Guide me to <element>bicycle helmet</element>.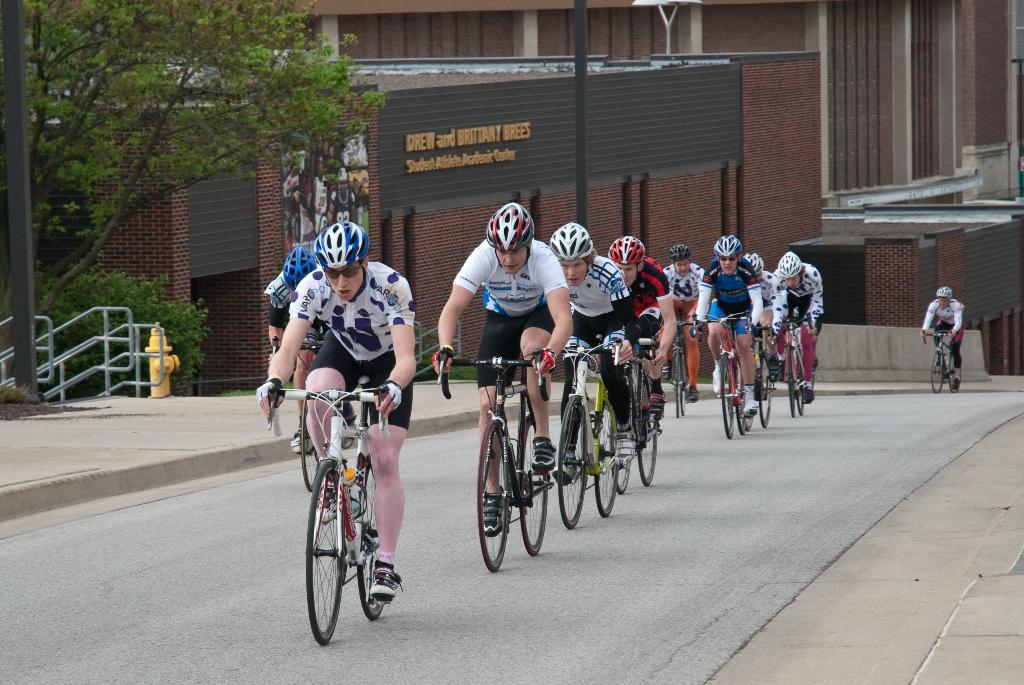
Guidance: [x1=742, y1=256, x2=763, y2=277].
